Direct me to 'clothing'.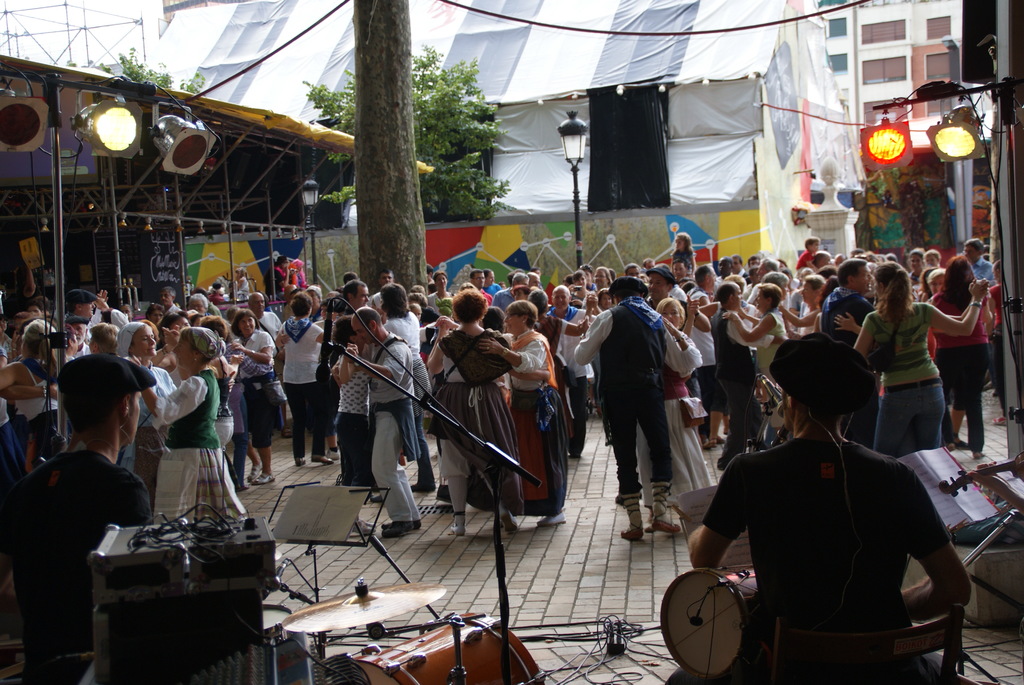
Direction: left=706, top=307, right=769, bottom=473.
